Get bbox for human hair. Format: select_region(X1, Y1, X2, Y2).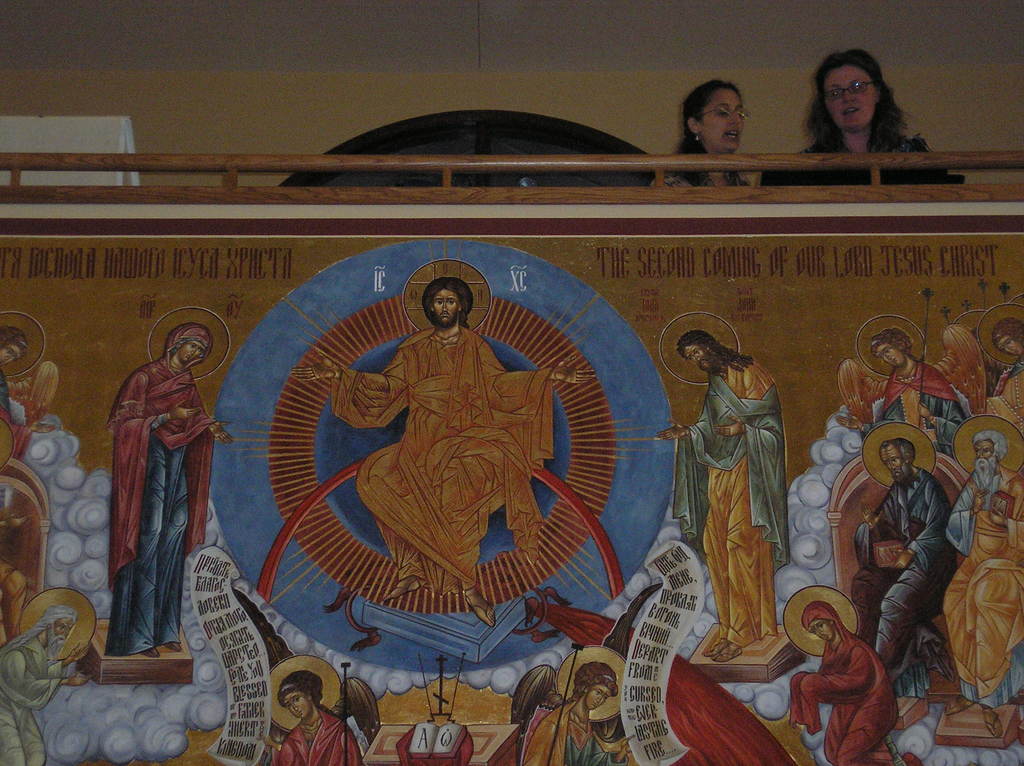
select_region(0, 324, 34, 346).
